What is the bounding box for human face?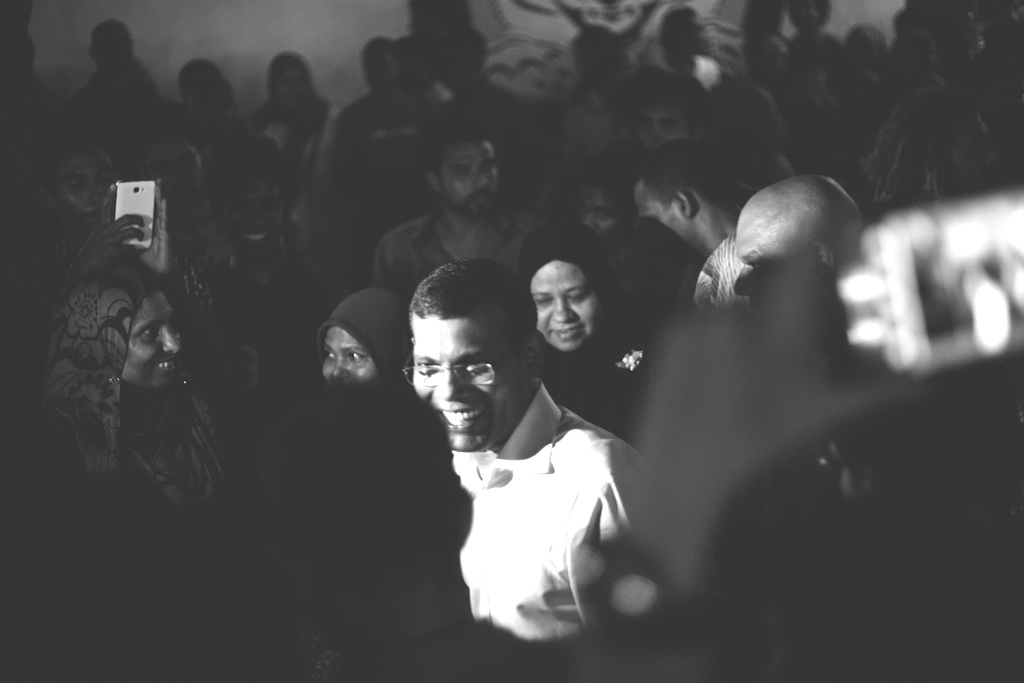
317,327,379,384.
